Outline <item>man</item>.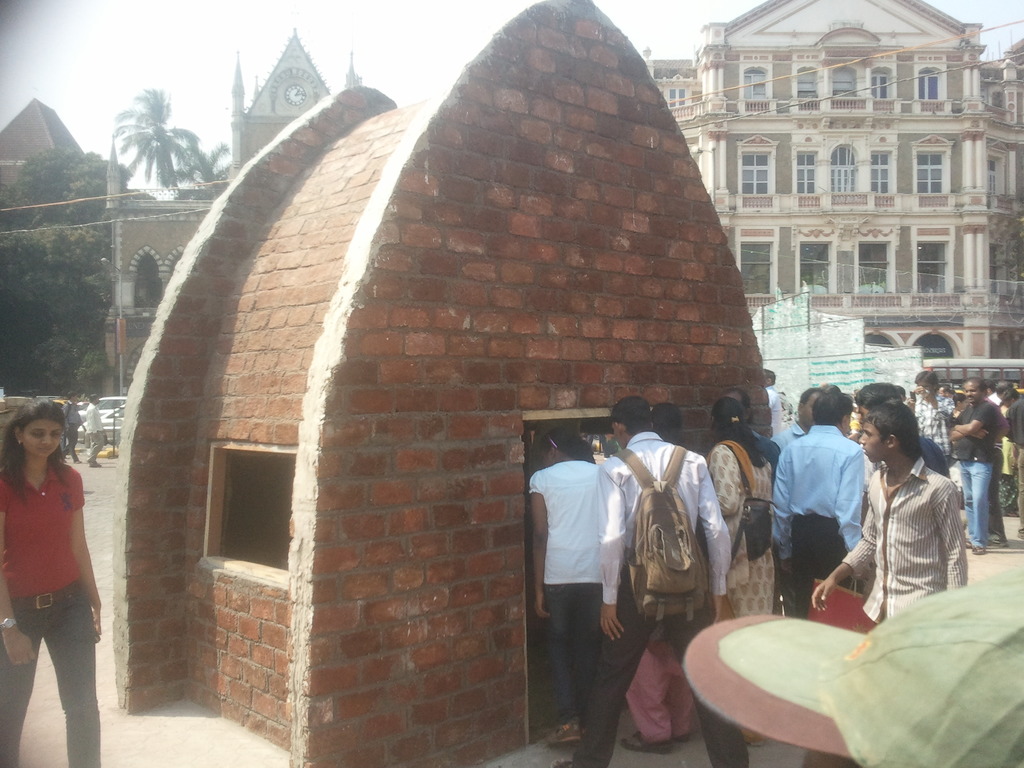
Outline: detection(934, 383, 955, 398).
